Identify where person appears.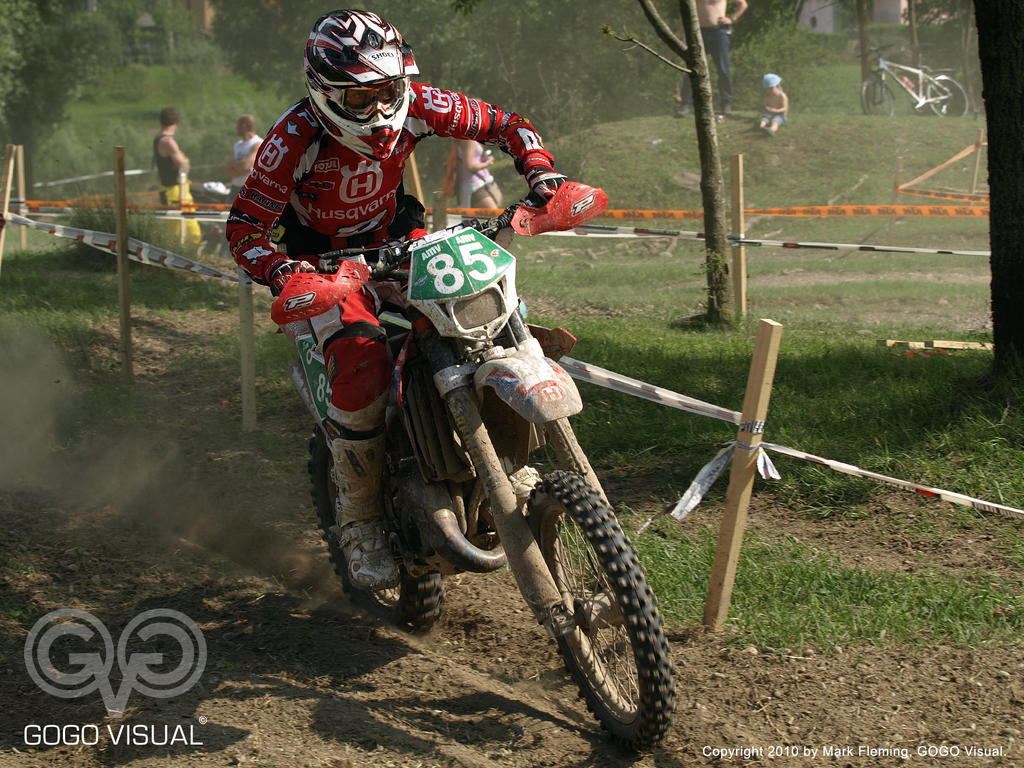
Appears at 158, 109, 210, 245.
